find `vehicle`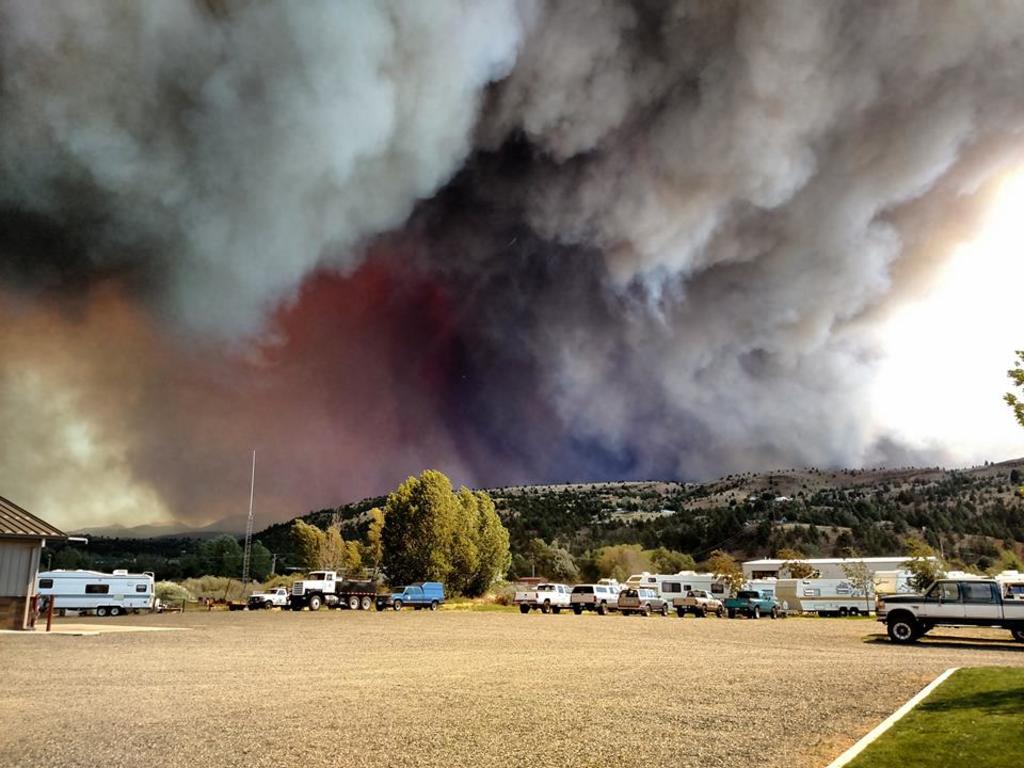
(725,589,783,615)
